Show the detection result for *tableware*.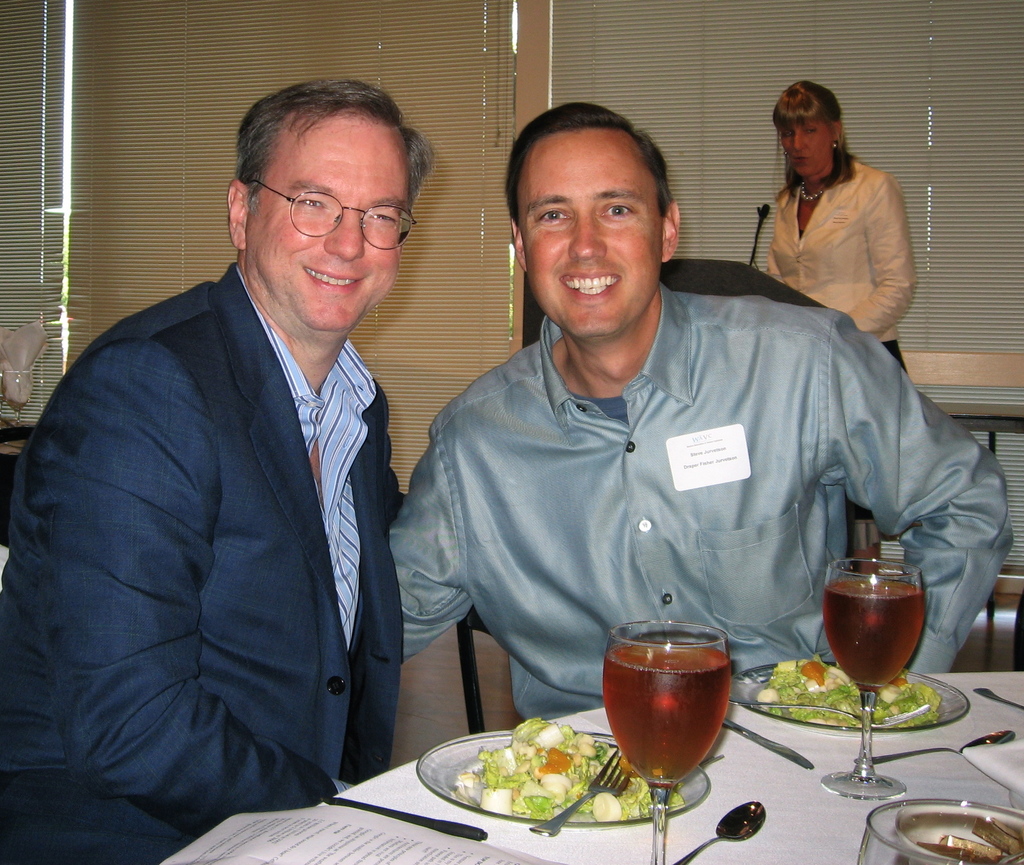
[857, 793, 1023, 864].
